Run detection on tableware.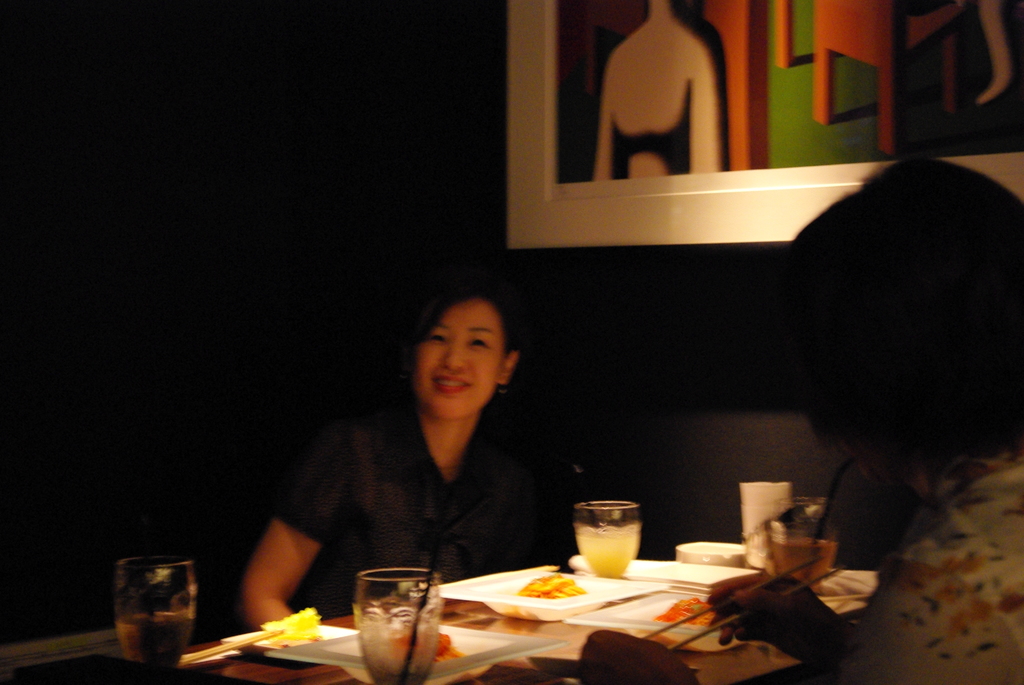
Result: rect(735, 480, 794, 562).
